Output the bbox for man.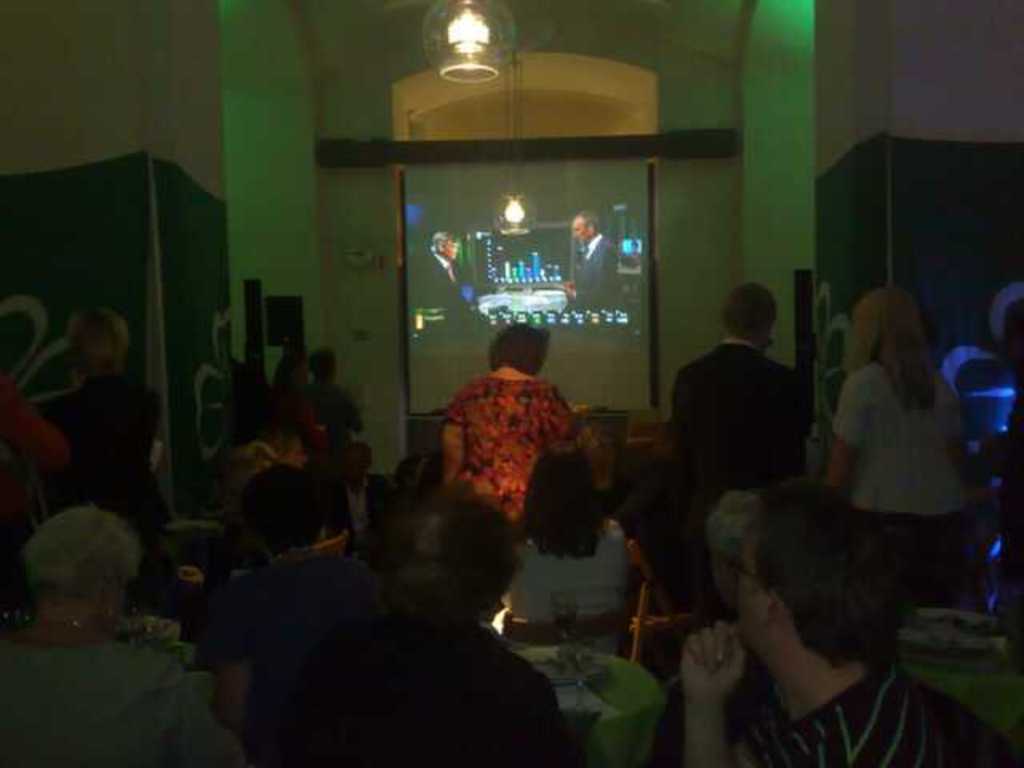
box=[299, 350, 366, 450].
